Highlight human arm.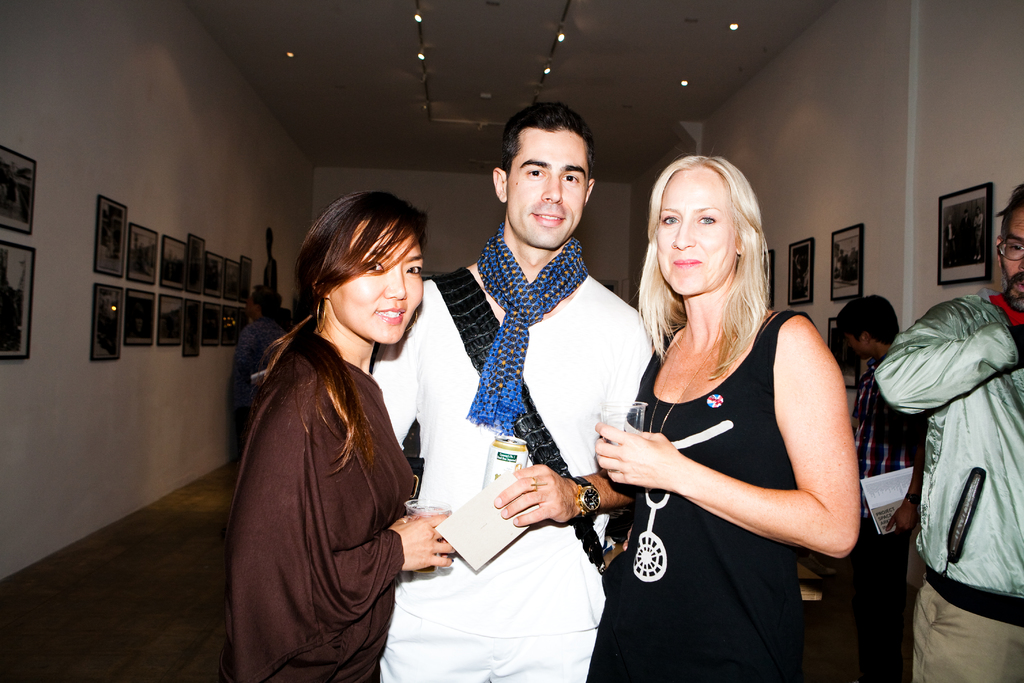
Highlighted region: 884/419/926/538.
